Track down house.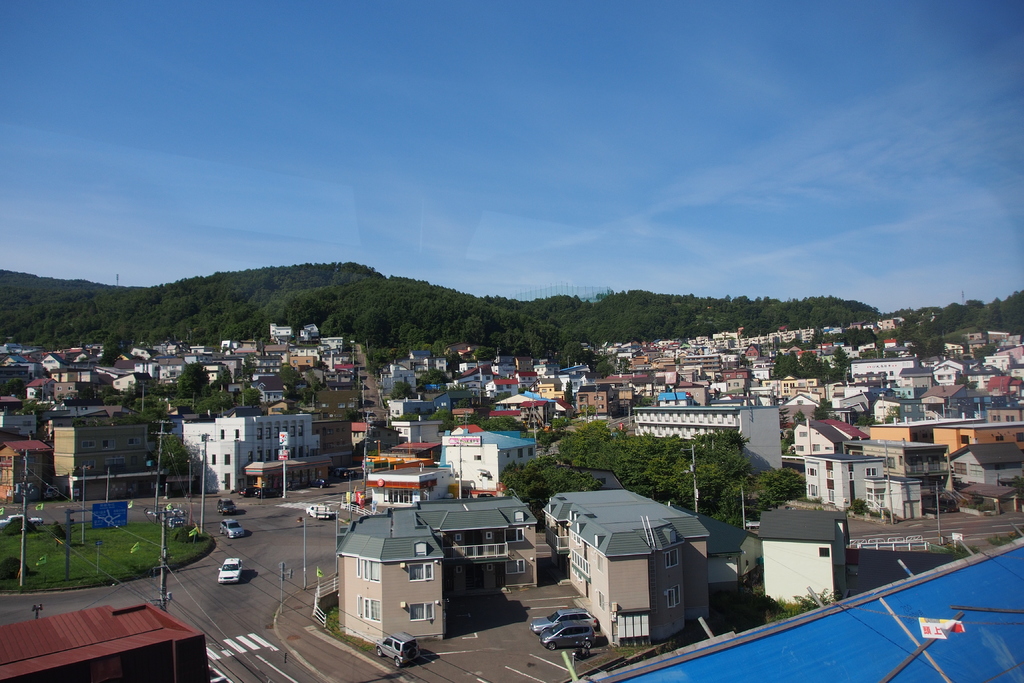
Tracked to (left=980, top=349, right=1016, bottom=377).
